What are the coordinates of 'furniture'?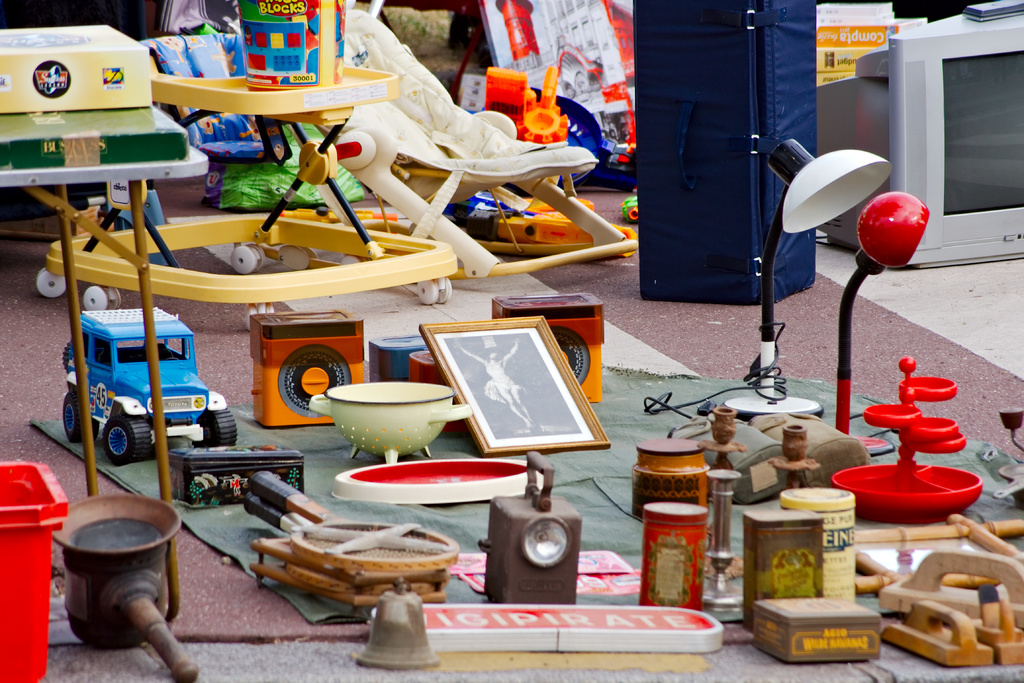
bbox=(342, 4, 648, 284).
